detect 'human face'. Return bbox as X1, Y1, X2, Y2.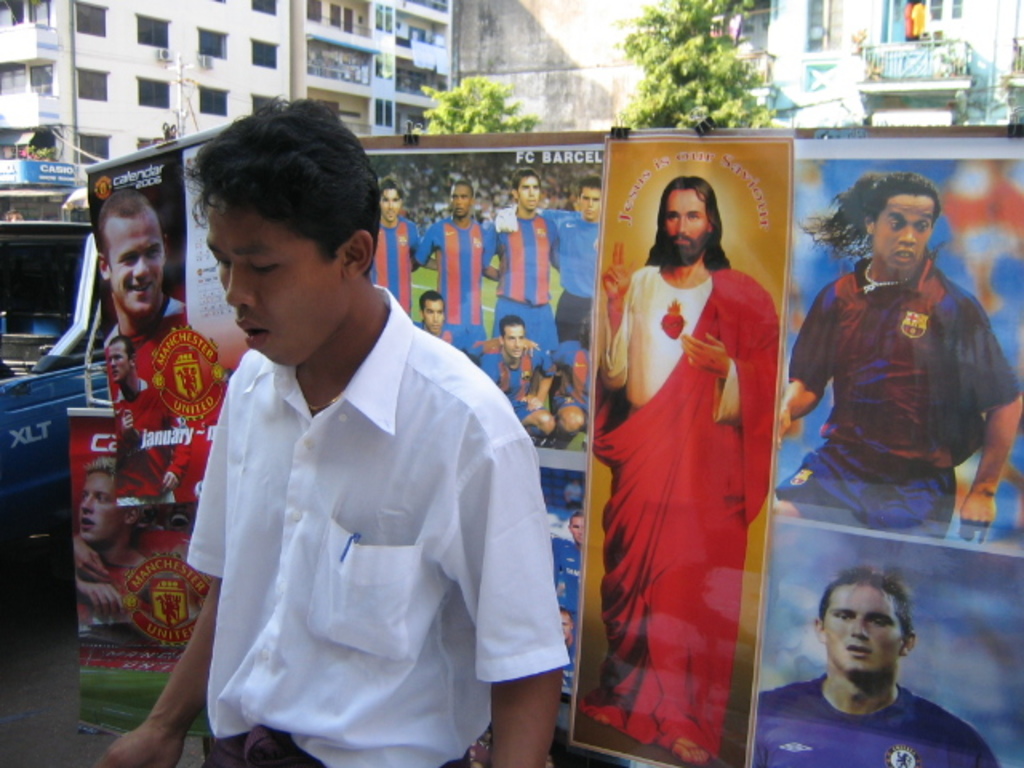
102, 341, 125, 379.
